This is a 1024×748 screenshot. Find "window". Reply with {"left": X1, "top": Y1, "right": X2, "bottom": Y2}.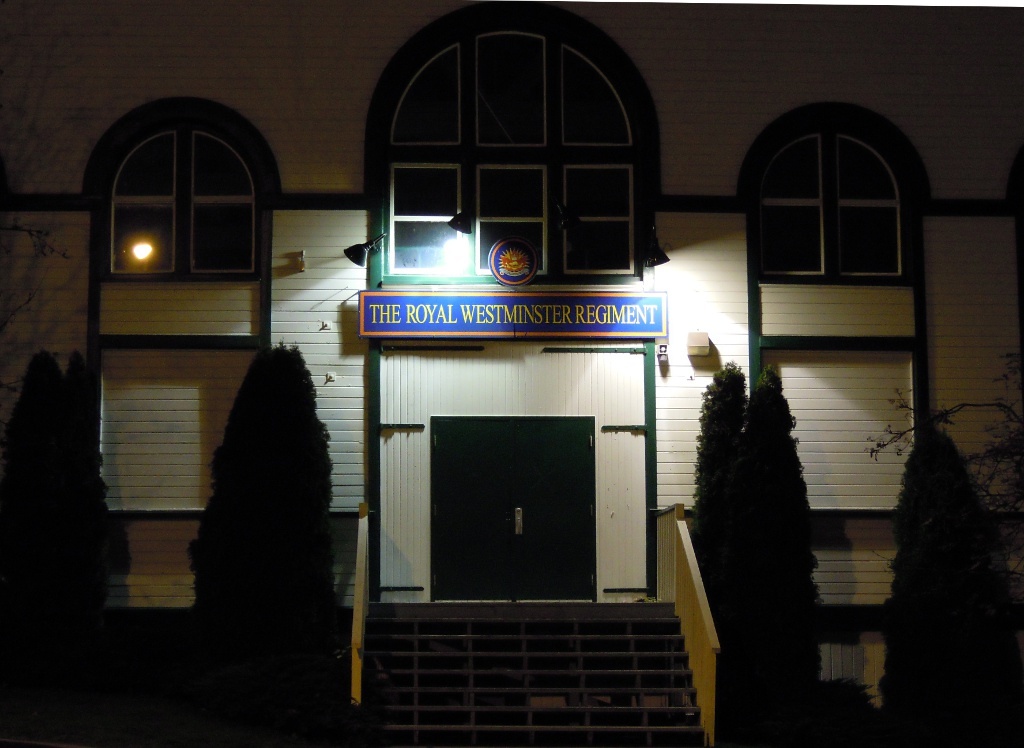
{"left": 363, "top": 0, "right": 655, "bottom": 291}.
